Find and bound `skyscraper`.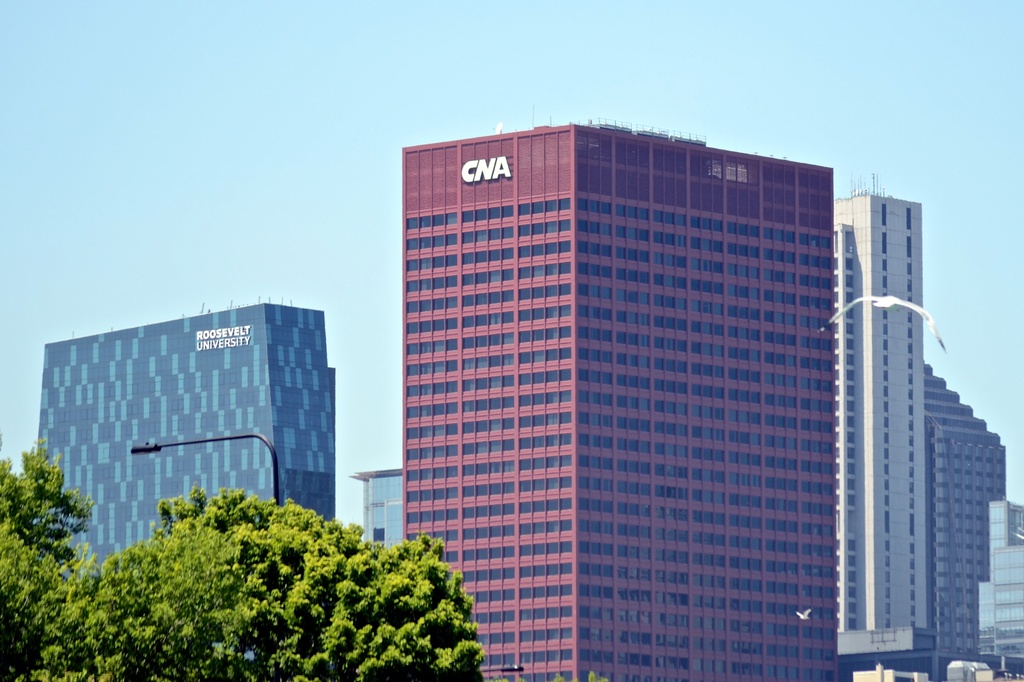
Bound: 978, 498, 1023, 656.
